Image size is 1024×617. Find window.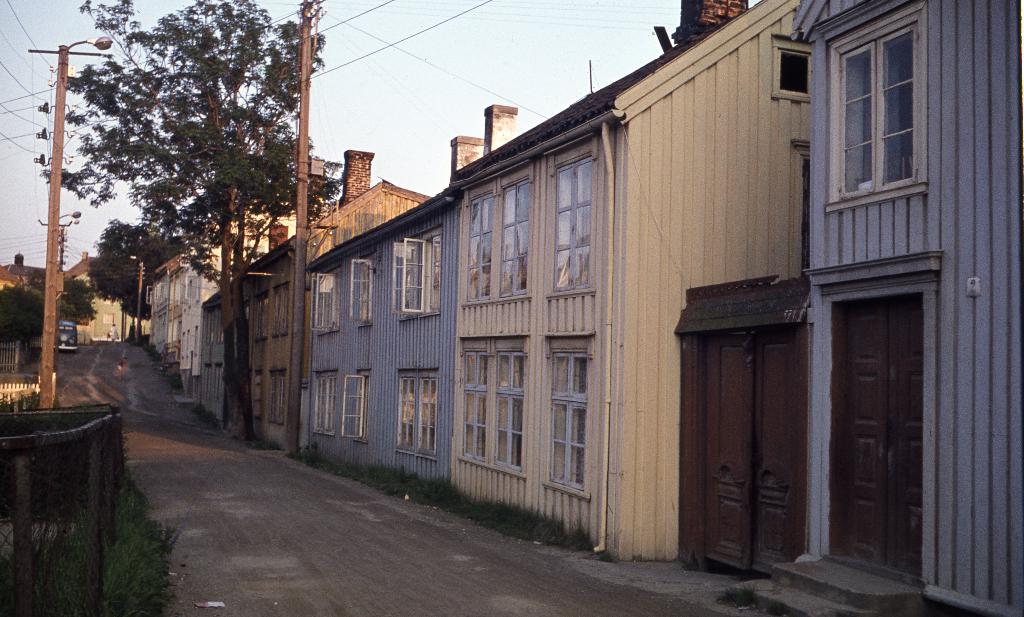
rect(345, 250, 379, 326).
